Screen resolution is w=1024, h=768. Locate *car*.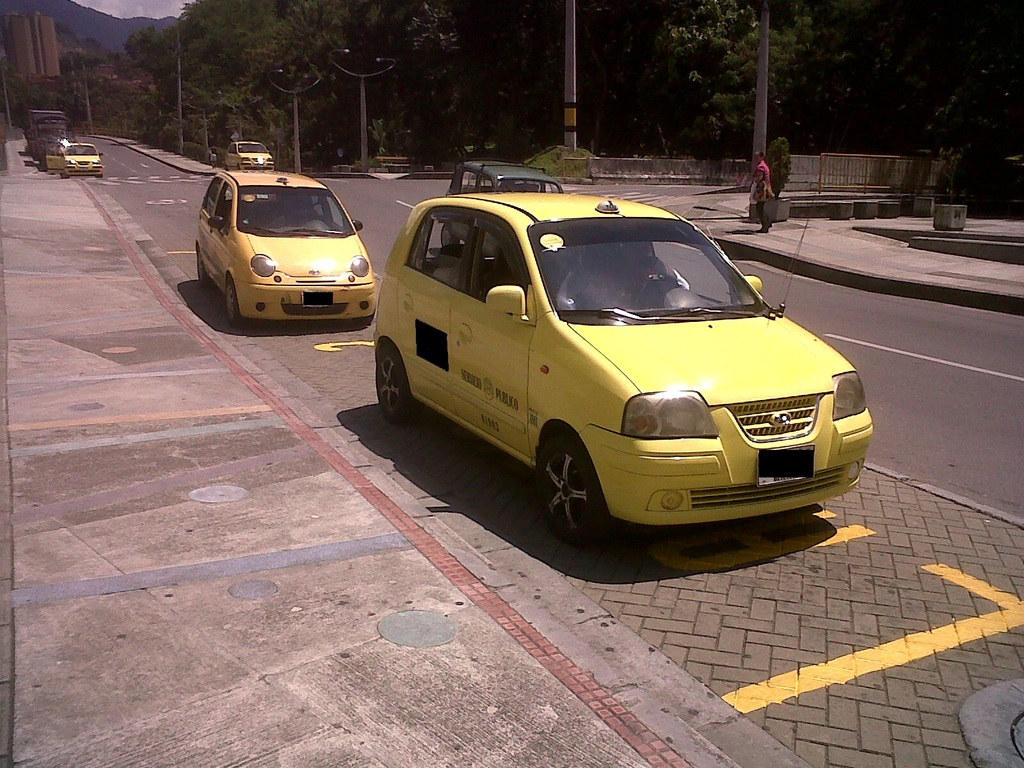
(x1=191, y1=166, x2=377, y2=327).
